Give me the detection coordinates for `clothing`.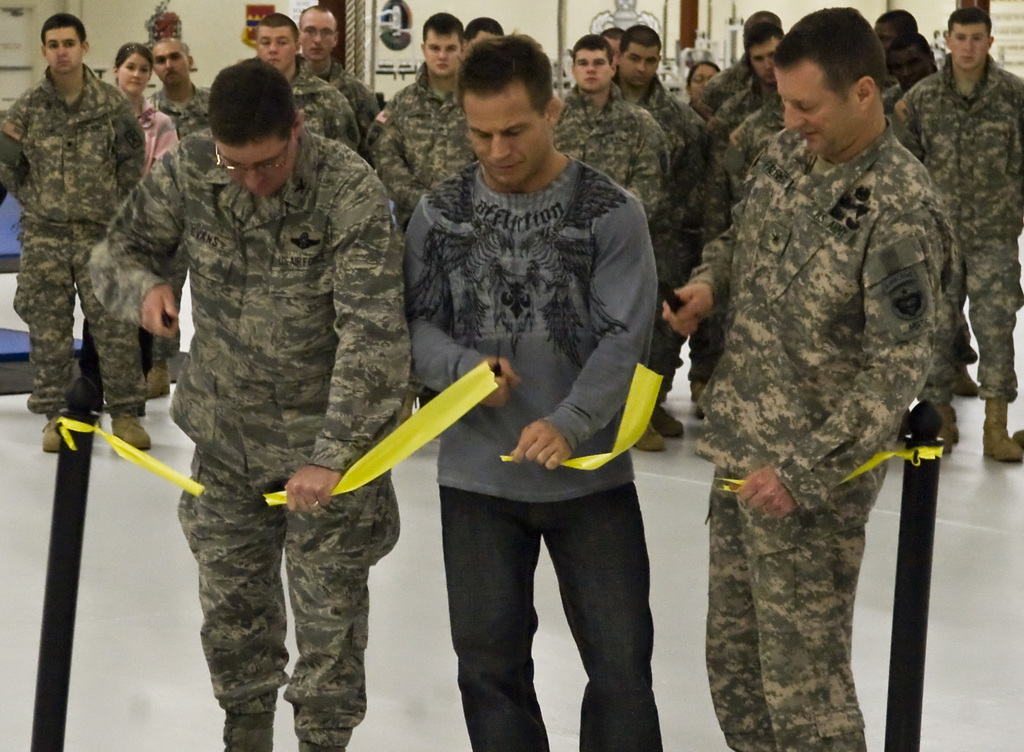
246,45,360,154.
